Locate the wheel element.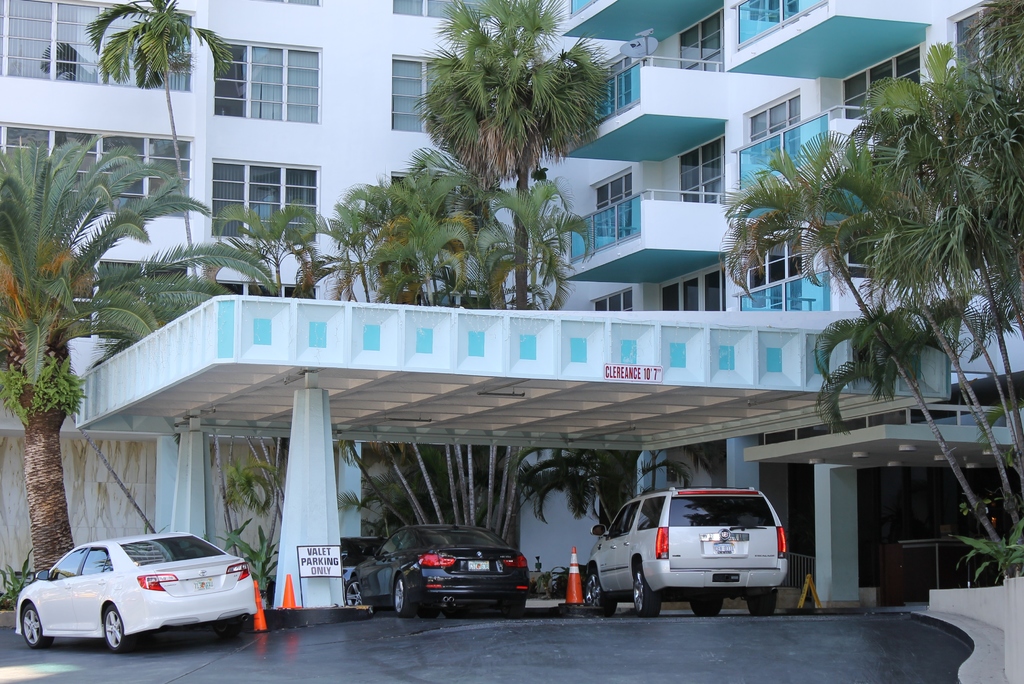
Element bbox: [630, 564, 662, 619].
